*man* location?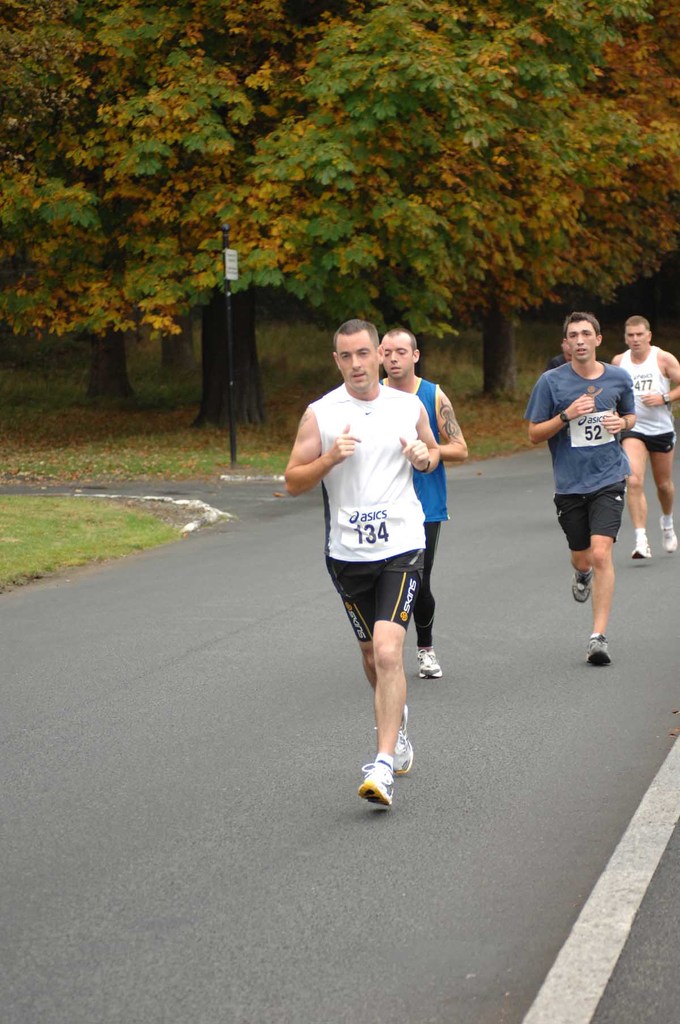
<bbox>282, 317, 440, 805</bbox>
